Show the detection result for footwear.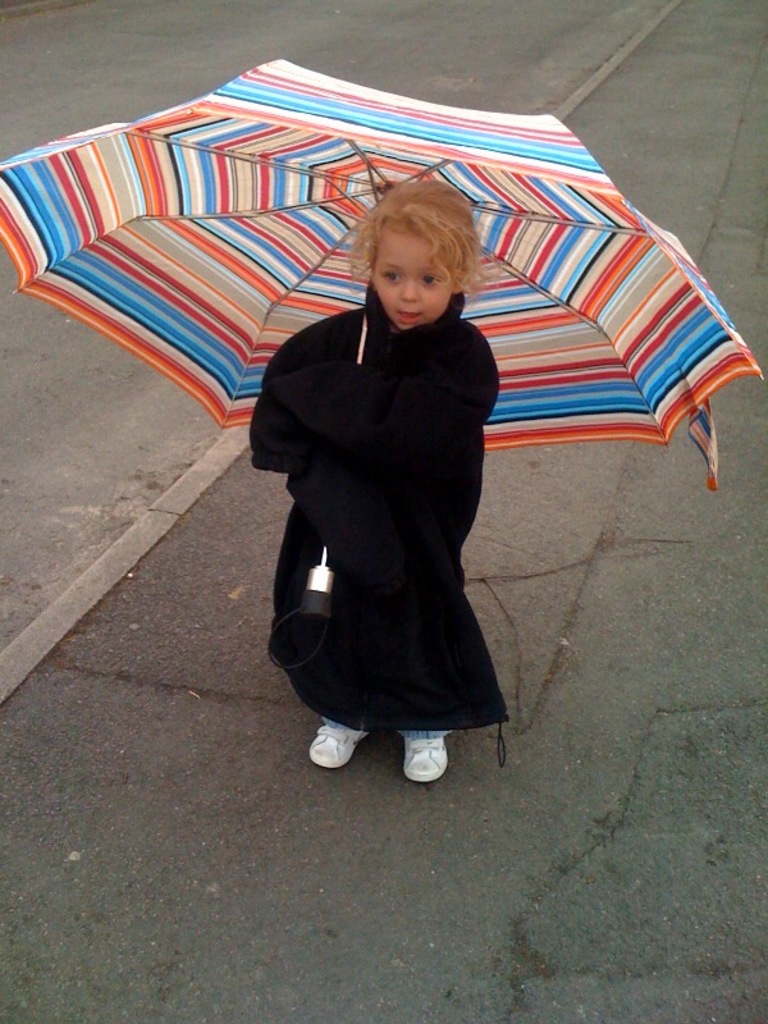
bbox=(397, 739, 451, 782).
